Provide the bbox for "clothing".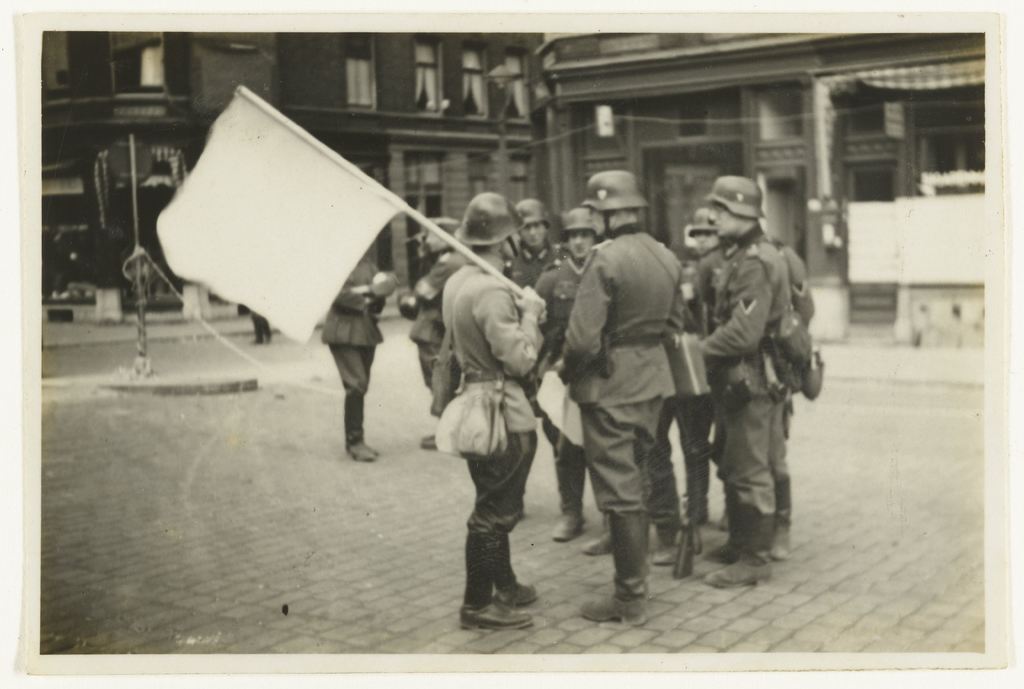
(left=534, top=250, right=596, bottom=506).
